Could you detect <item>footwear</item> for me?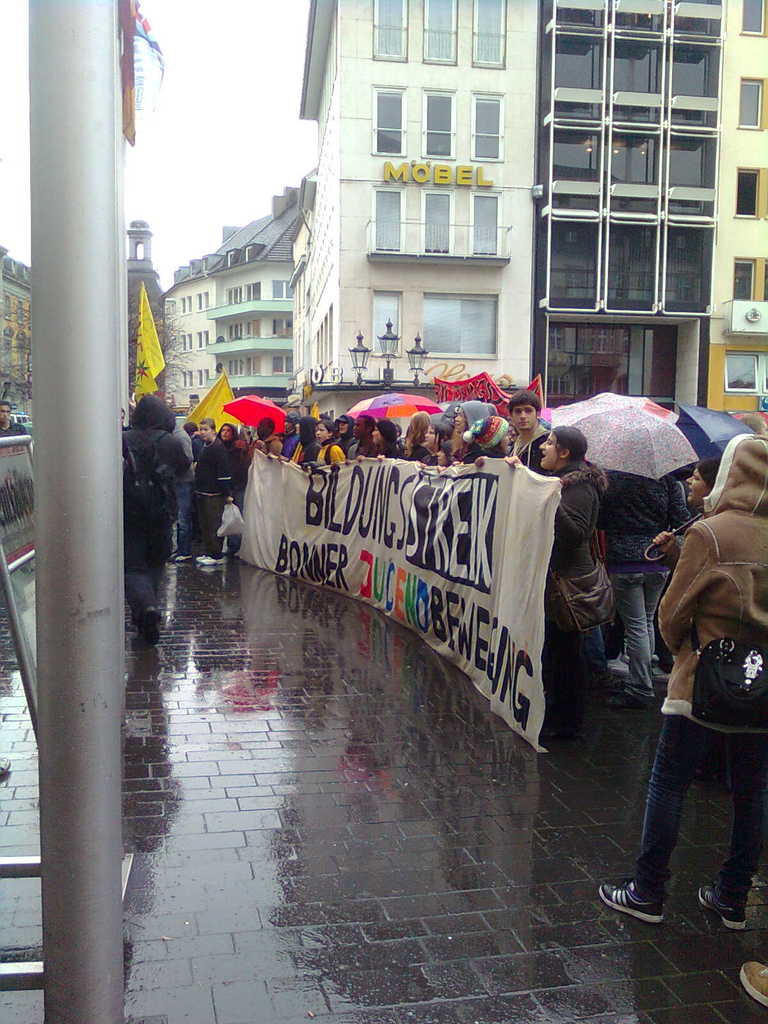
Detection result: x1=622, y1=680, x2=655, y2=706.
